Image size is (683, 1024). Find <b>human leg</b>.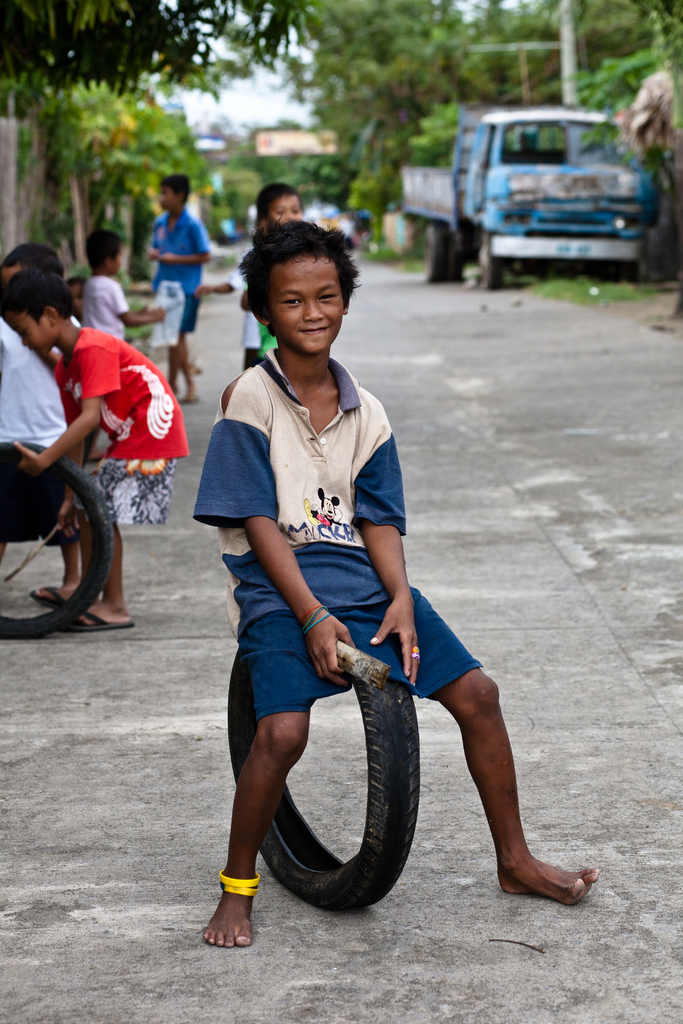
bbox(62, 515, 141, 626).
